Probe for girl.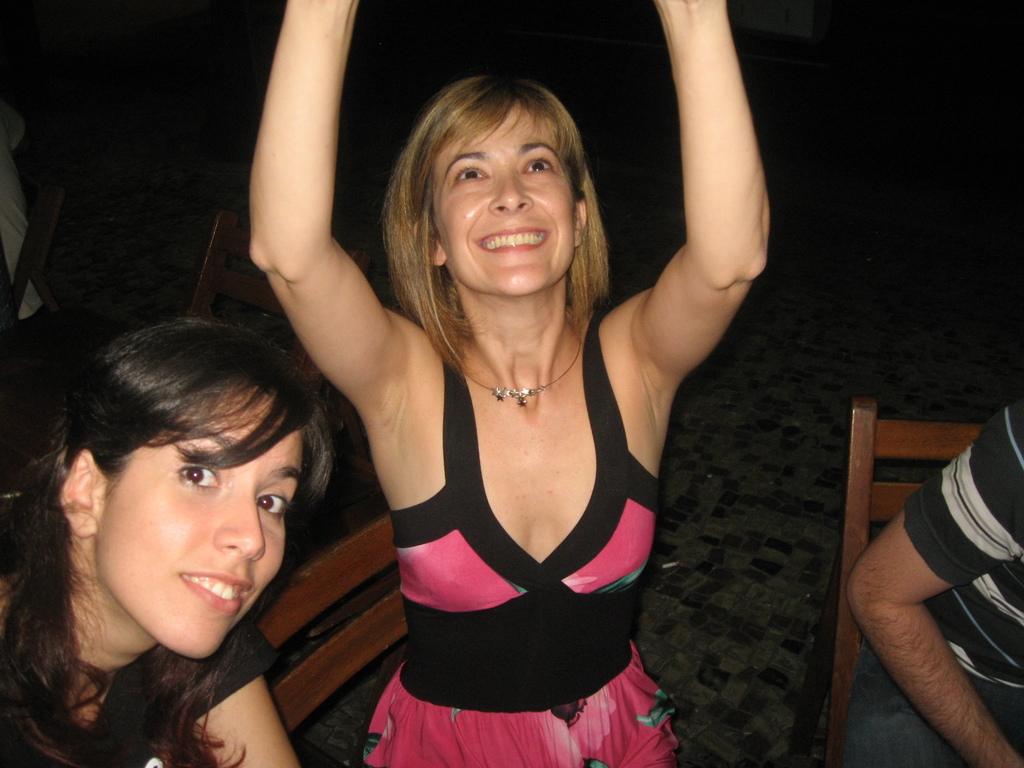
Probe result: pyautogui.locateOnScreen(0, 319, 337, 767).
